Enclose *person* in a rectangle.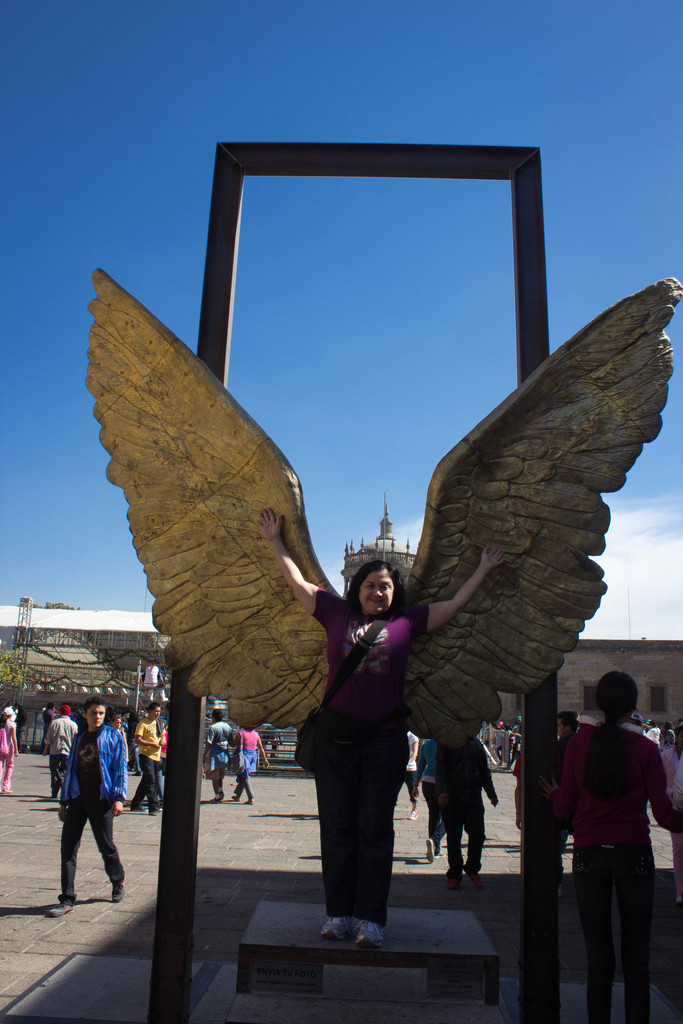
{"x1": 227, "y1": 724, "x2": 261, "y2": 804}.
